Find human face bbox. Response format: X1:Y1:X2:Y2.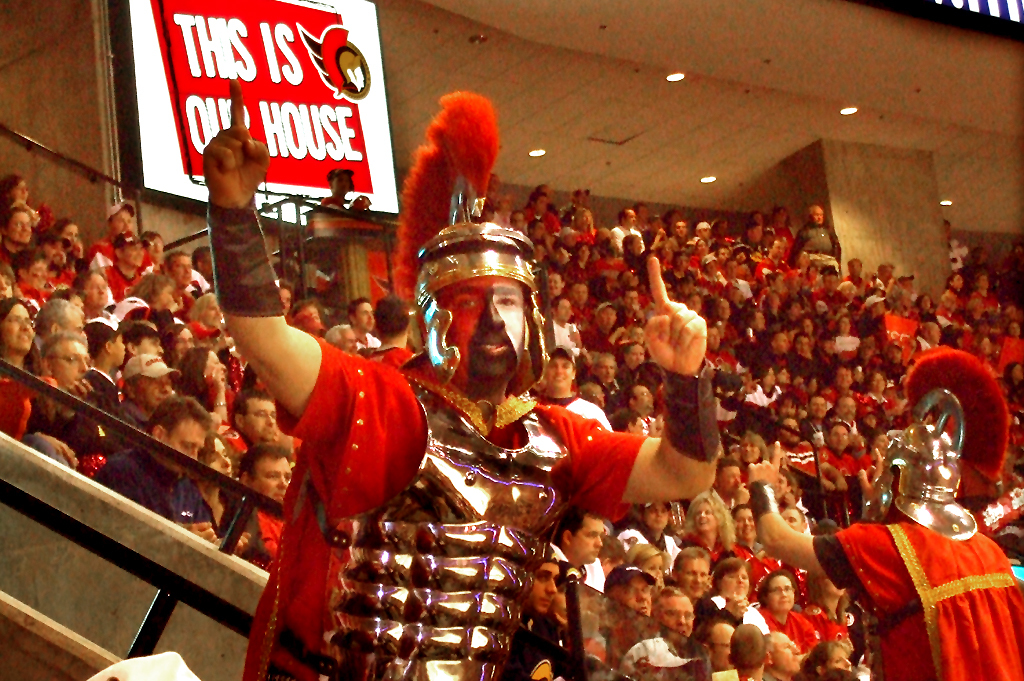
579:247:594:262.
